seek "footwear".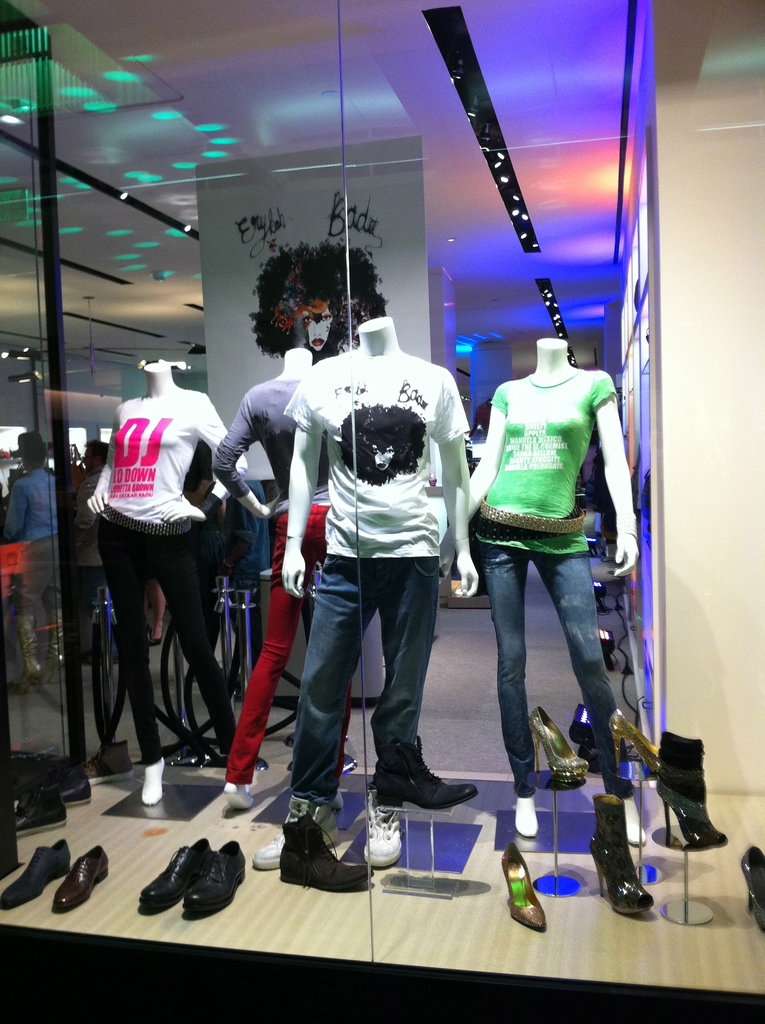
275,805,374,893.
